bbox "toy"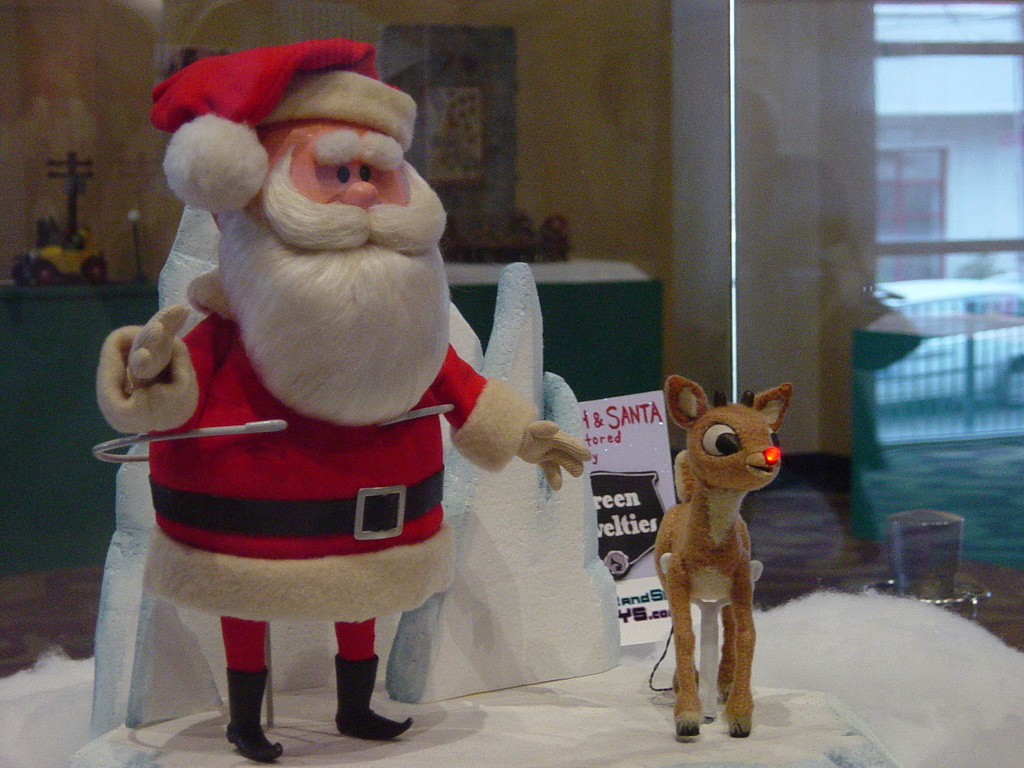
x1=646 y1=373 x2=794 y2=737
